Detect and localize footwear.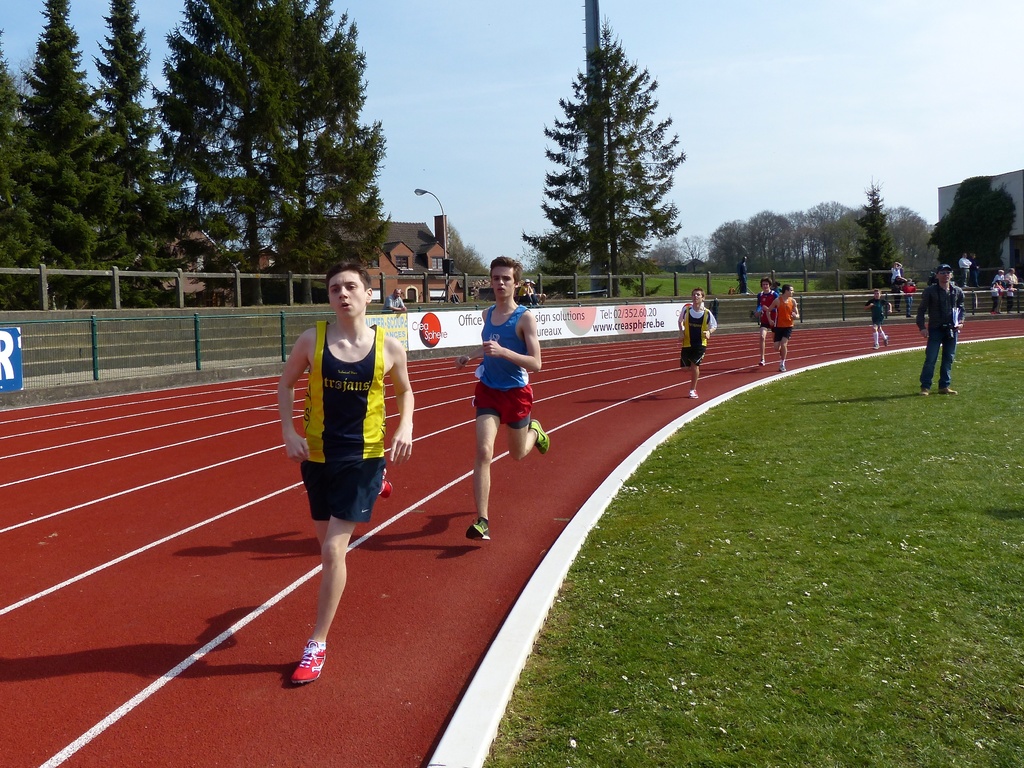
Localized at <bbox>936, 384, 957, 395</bbox>.
